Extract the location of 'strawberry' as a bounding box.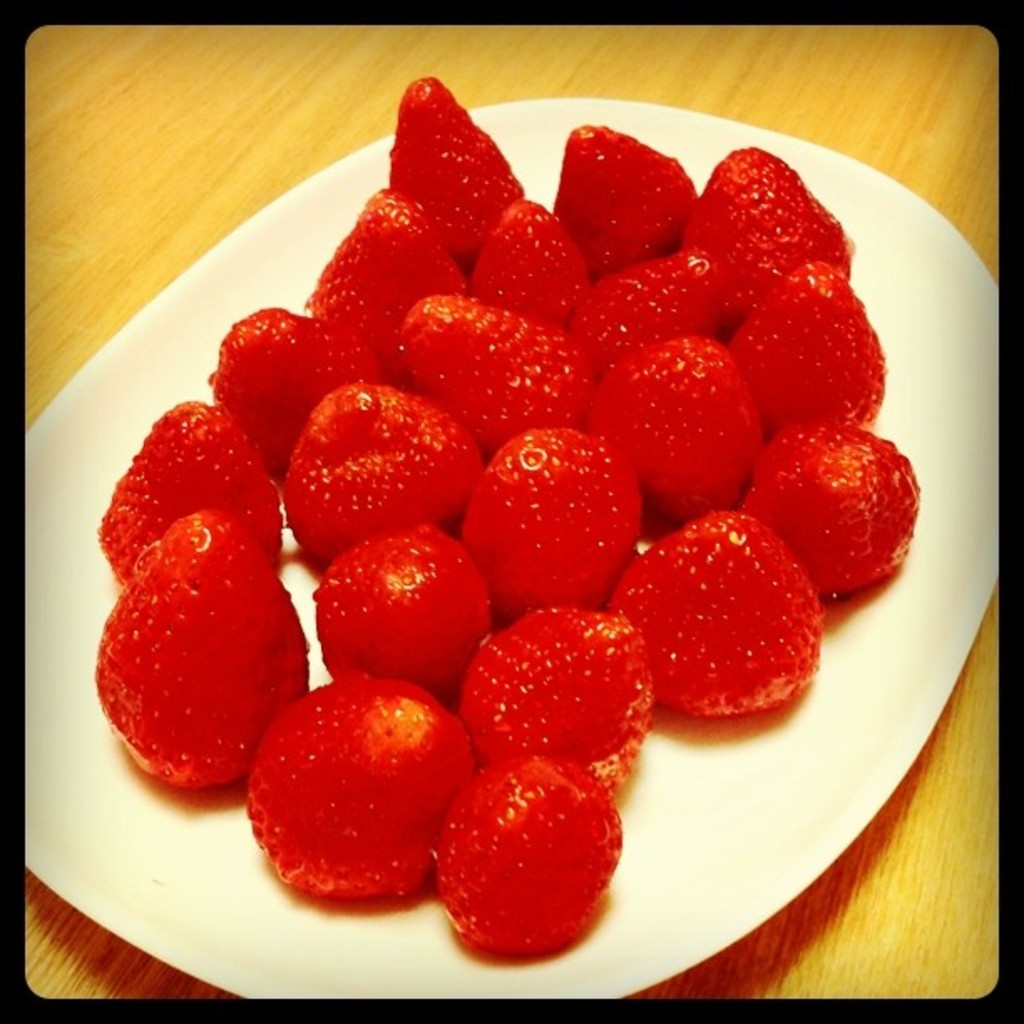
<region>728, 261, 885, 437</region>.
